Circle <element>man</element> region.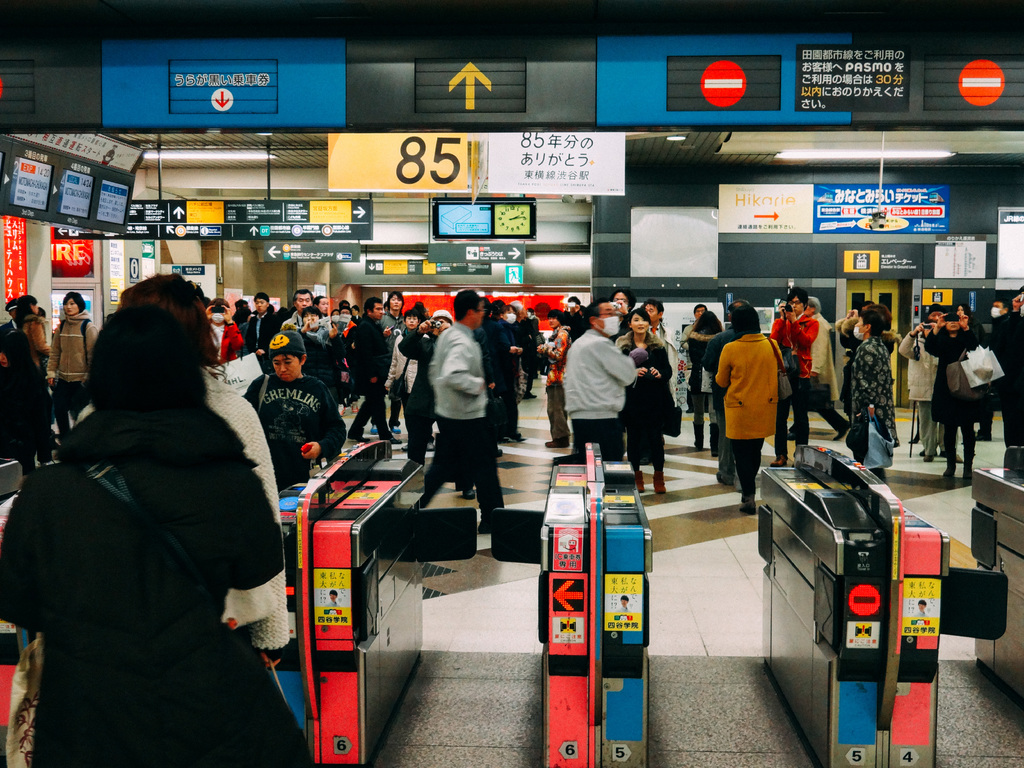
Region: detection(367, 292, 415, 442).
